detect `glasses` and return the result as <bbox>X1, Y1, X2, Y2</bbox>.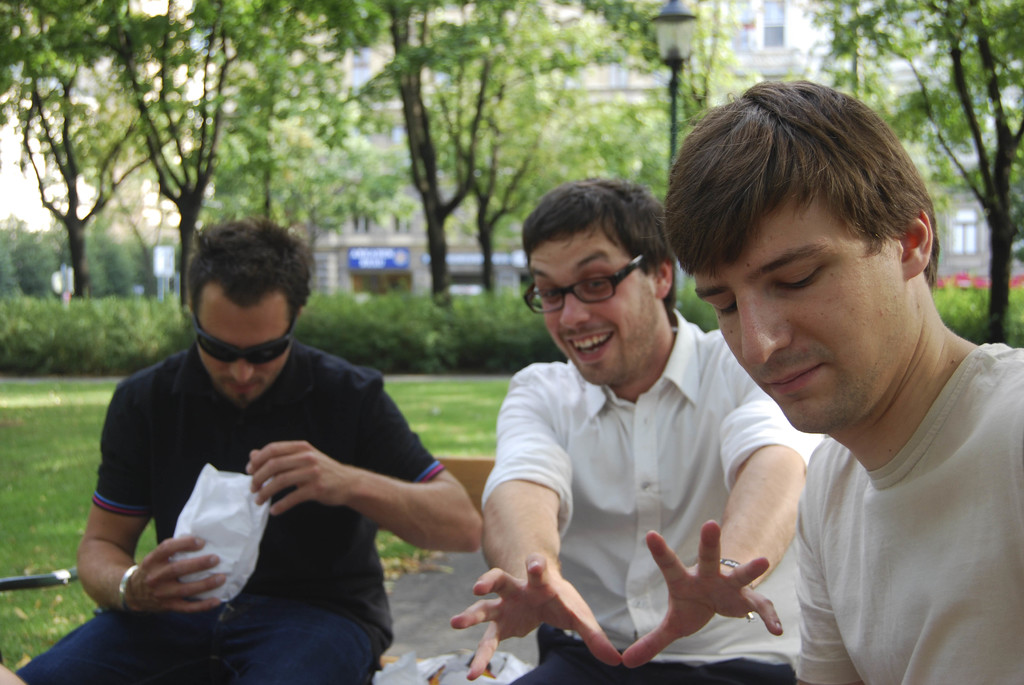
<bbox>520, 253, 643, 314</bbox>.
